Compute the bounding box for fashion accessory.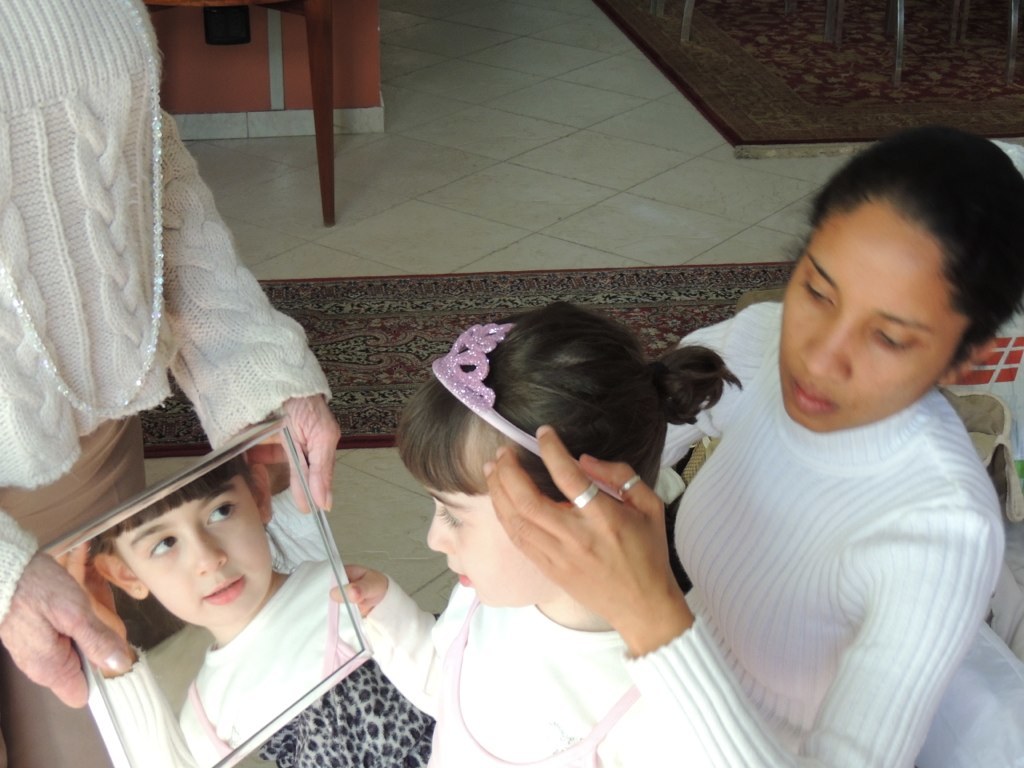
bbox=[423, 318, 550, 474].
